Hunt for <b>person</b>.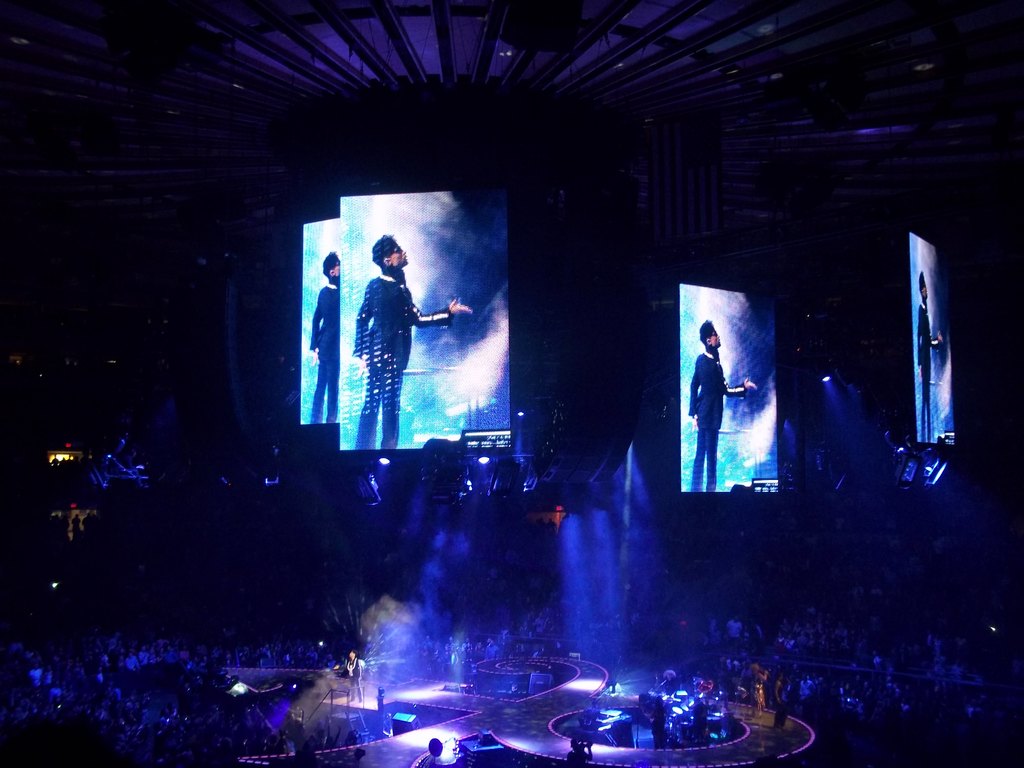
Hunted down at l=411, t=733, r=444, b=767.
